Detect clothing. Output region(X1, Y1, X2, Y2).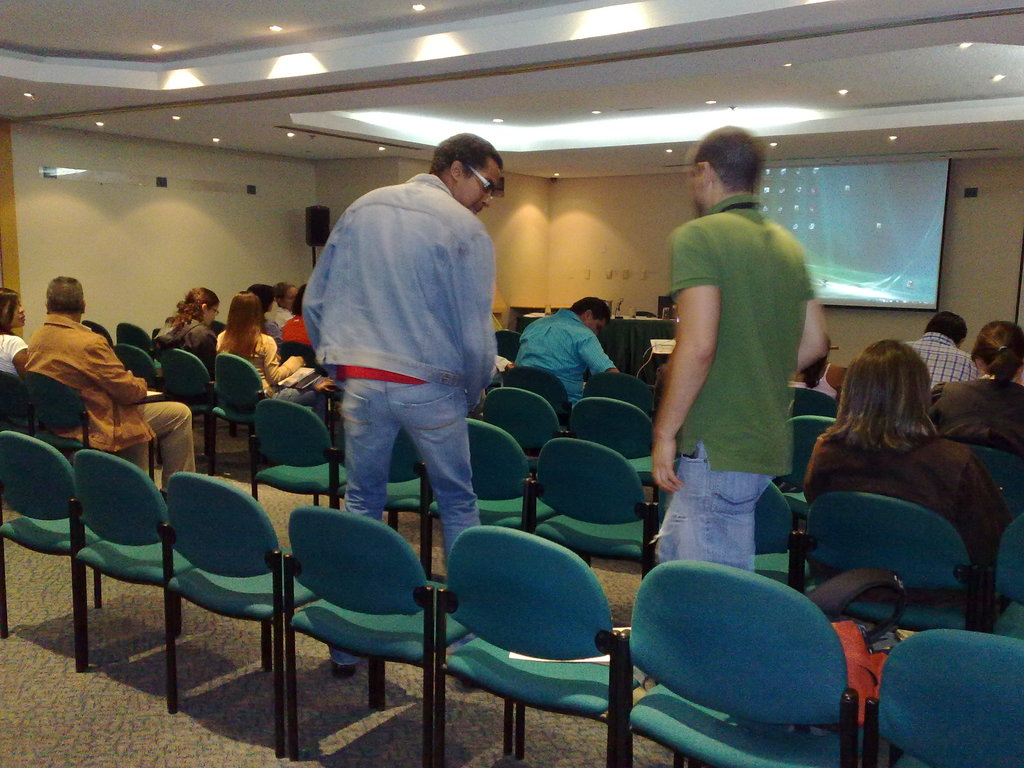
region(655, 180, 824, 572).
